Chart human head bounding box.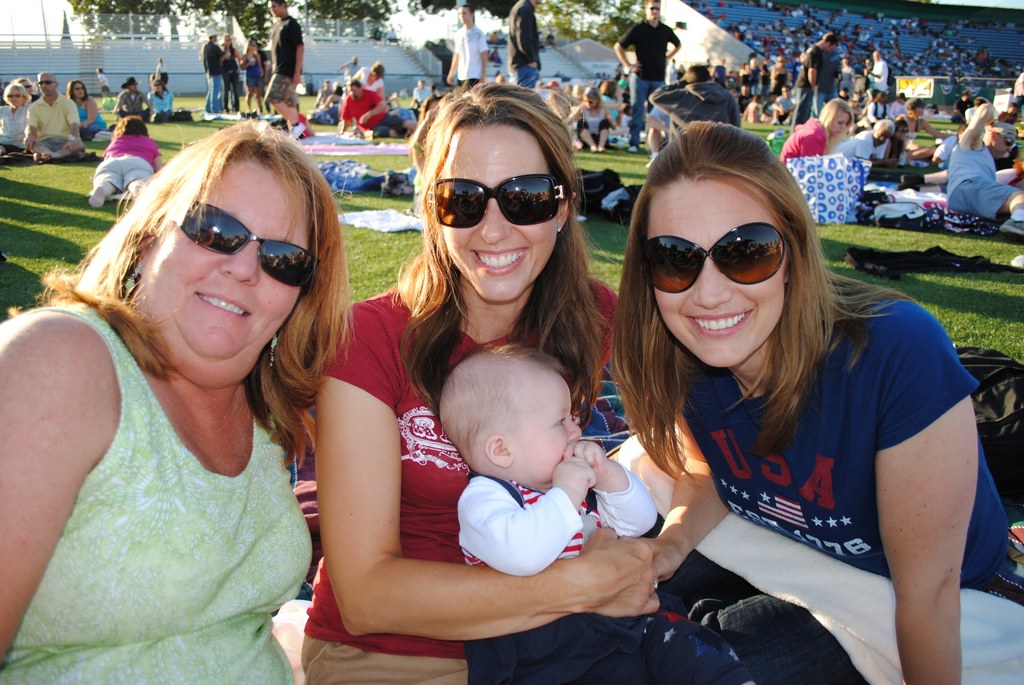
Charted: locate(892, 117, 911, 145).
